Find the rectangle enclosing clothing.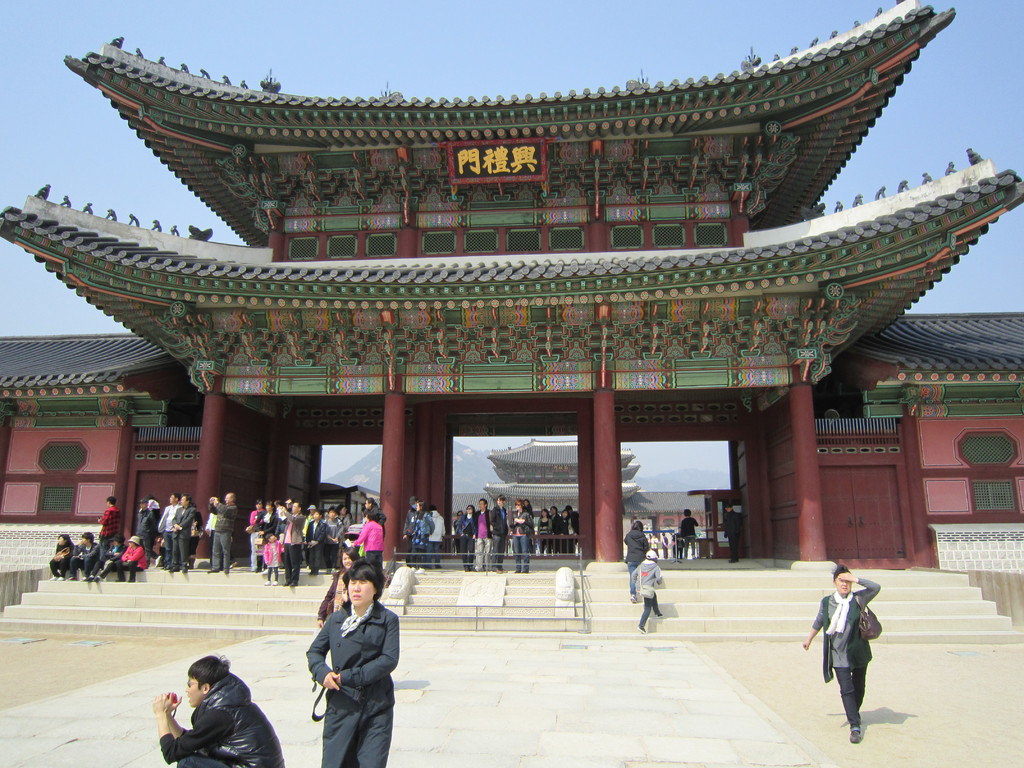
163:674:283:767.
